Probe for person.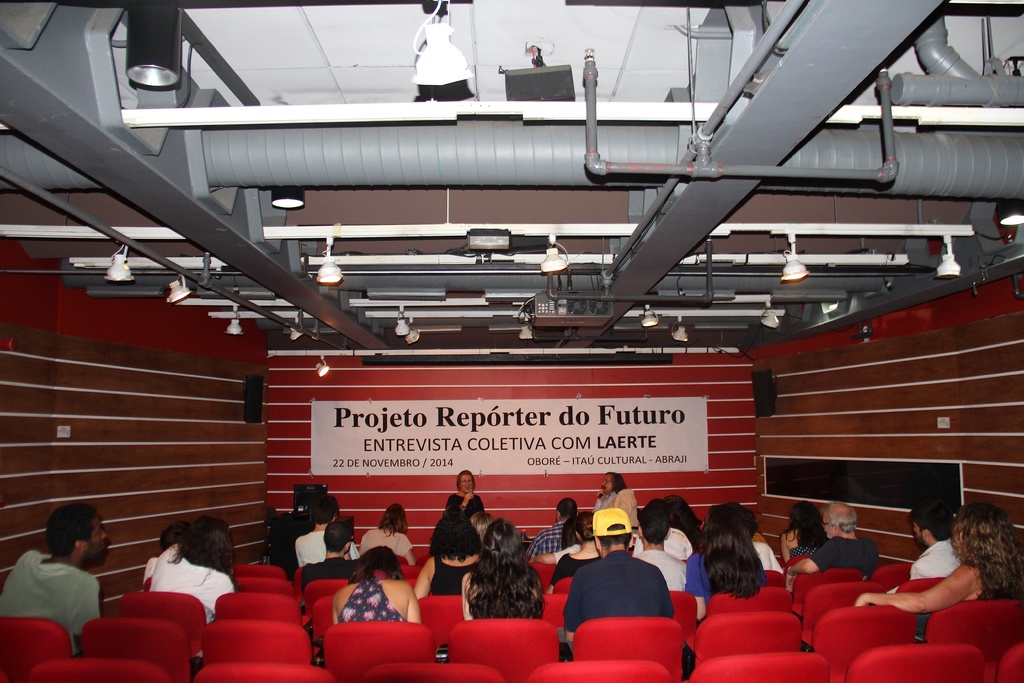
Probe result: [left=458, top=518, right=540, bottom=618].
